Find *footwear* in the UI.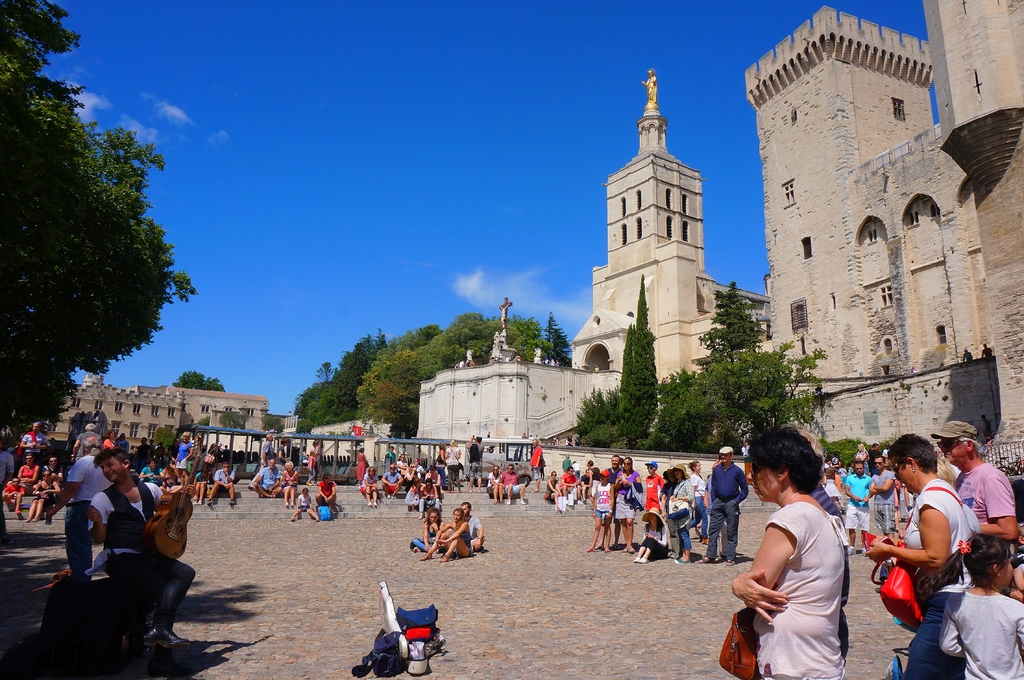
UI element at bbox=(861, 547, 868, 558).
